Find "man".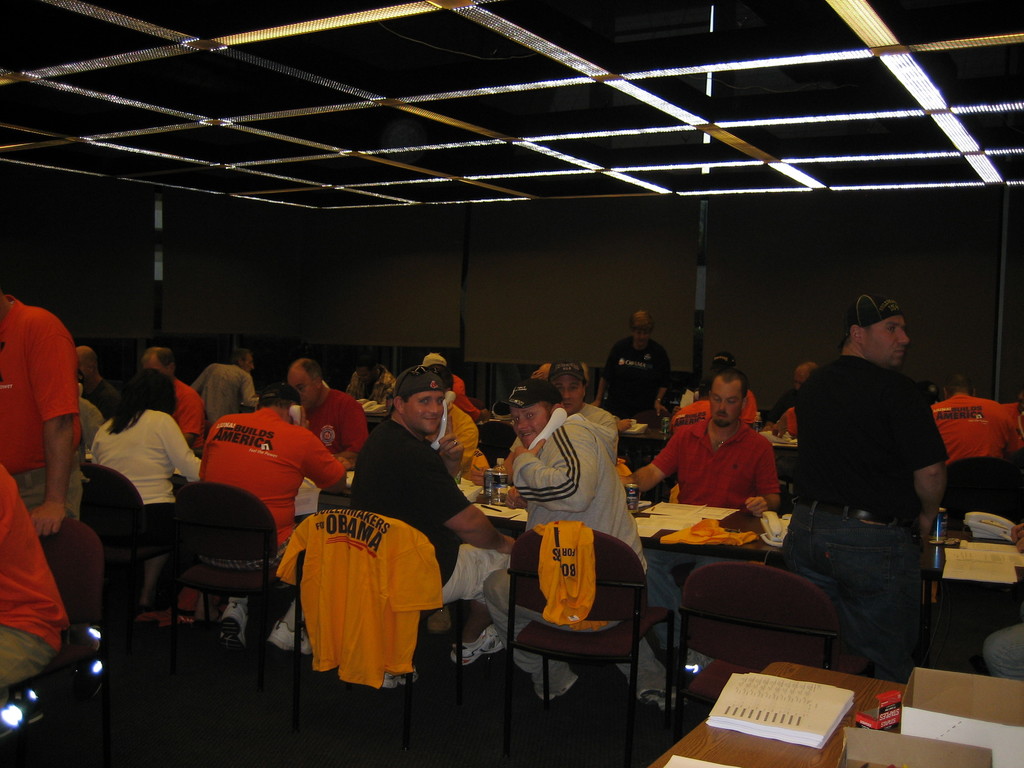
locate(287, 355, 374, 468).
